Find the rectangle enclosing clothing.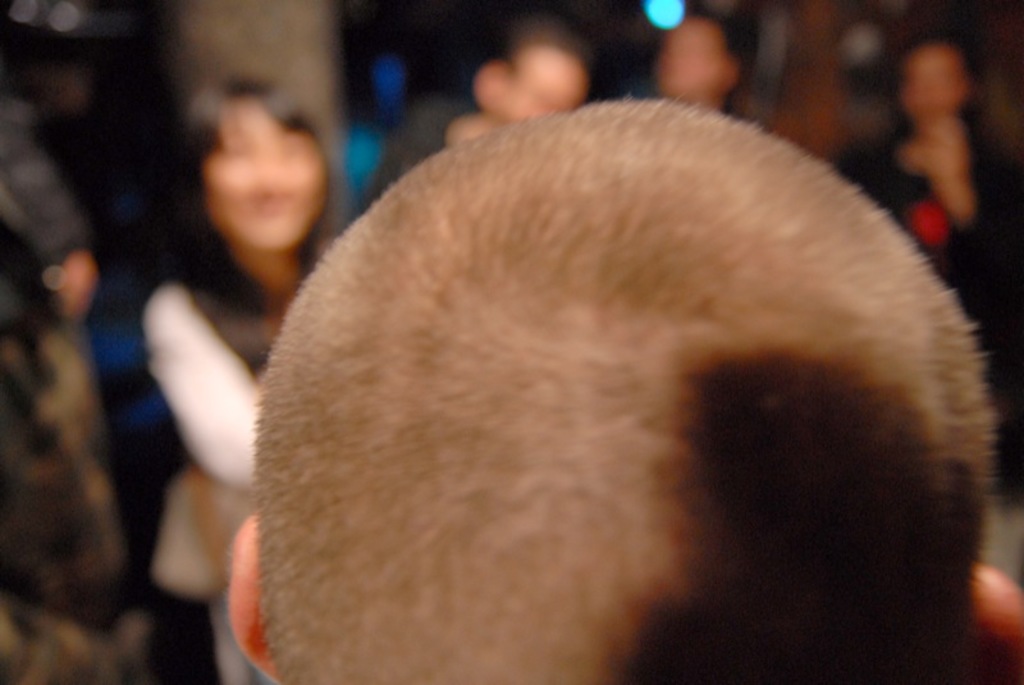
{"x1": 142, "y1": 275, "x2": 265, "y2": 494}.
